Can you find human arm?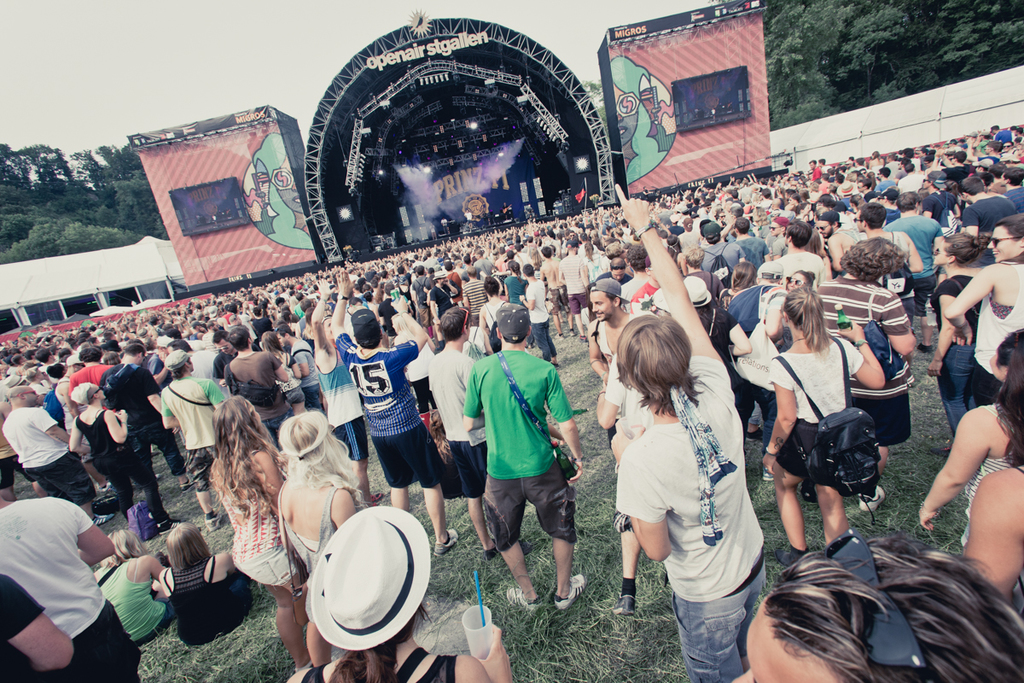
Yes, bounding box: locate(611, 420, 667, 566).
